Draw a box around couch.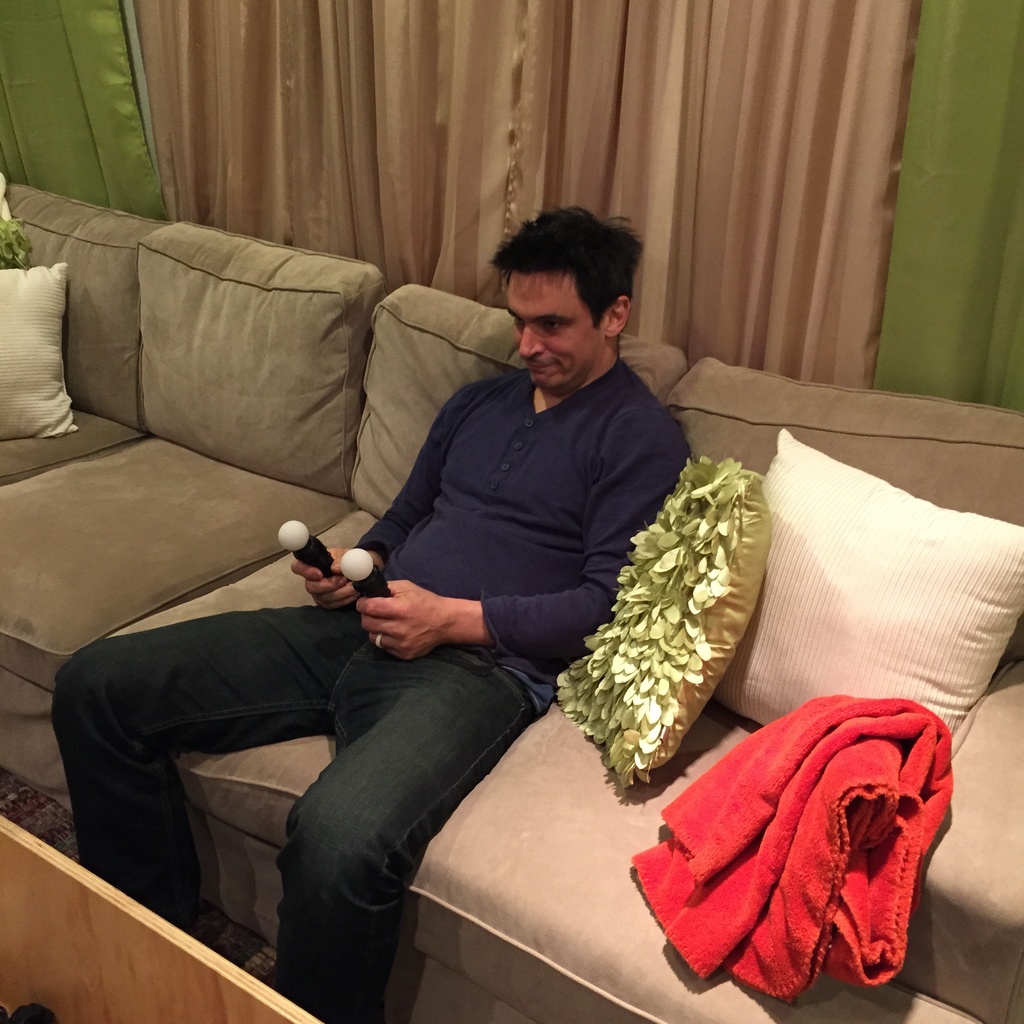
bbox(0, 175, 1023, 1023).
